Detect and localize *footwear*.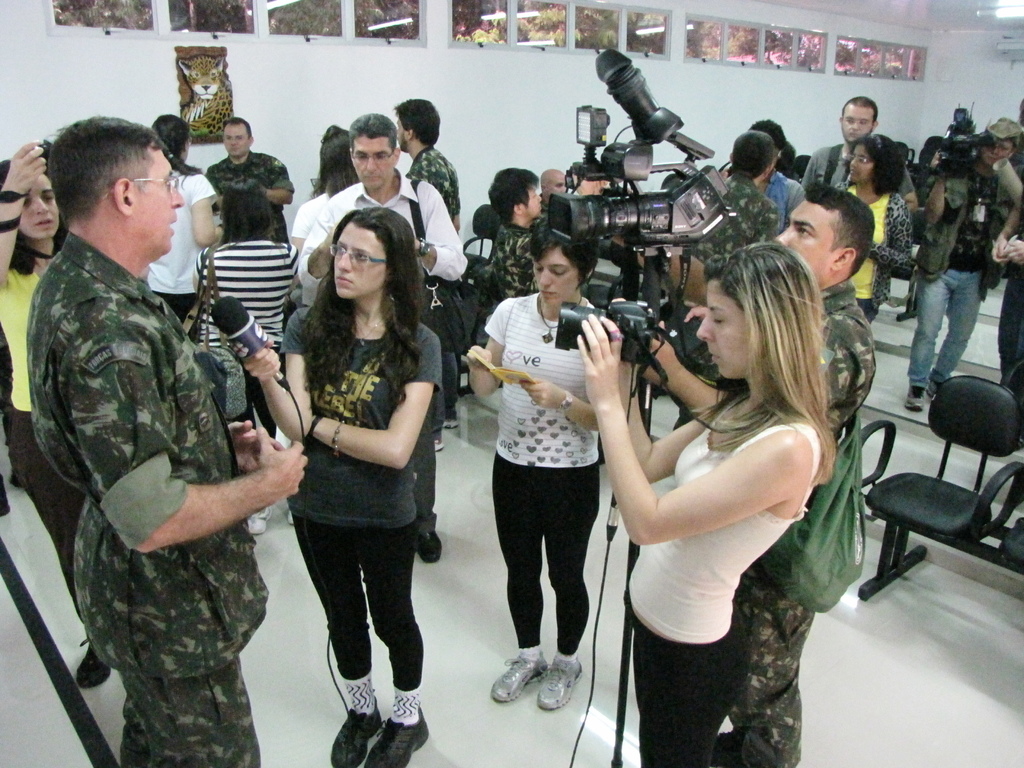
Localized at [332,664,389,767].
